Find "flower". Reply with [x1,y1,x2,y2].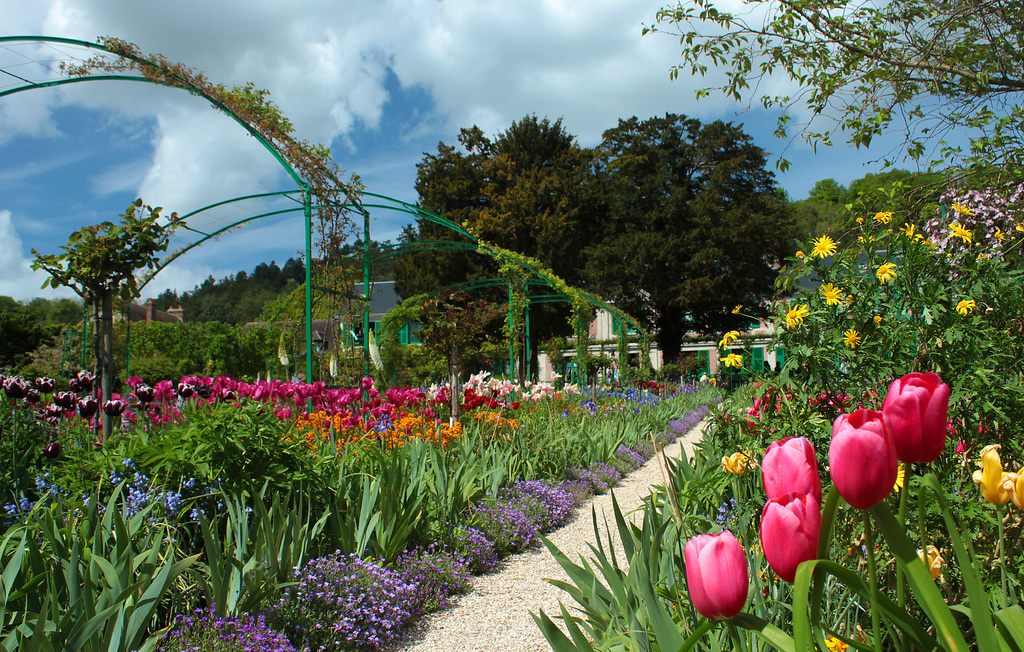
[821,281,845,310].
